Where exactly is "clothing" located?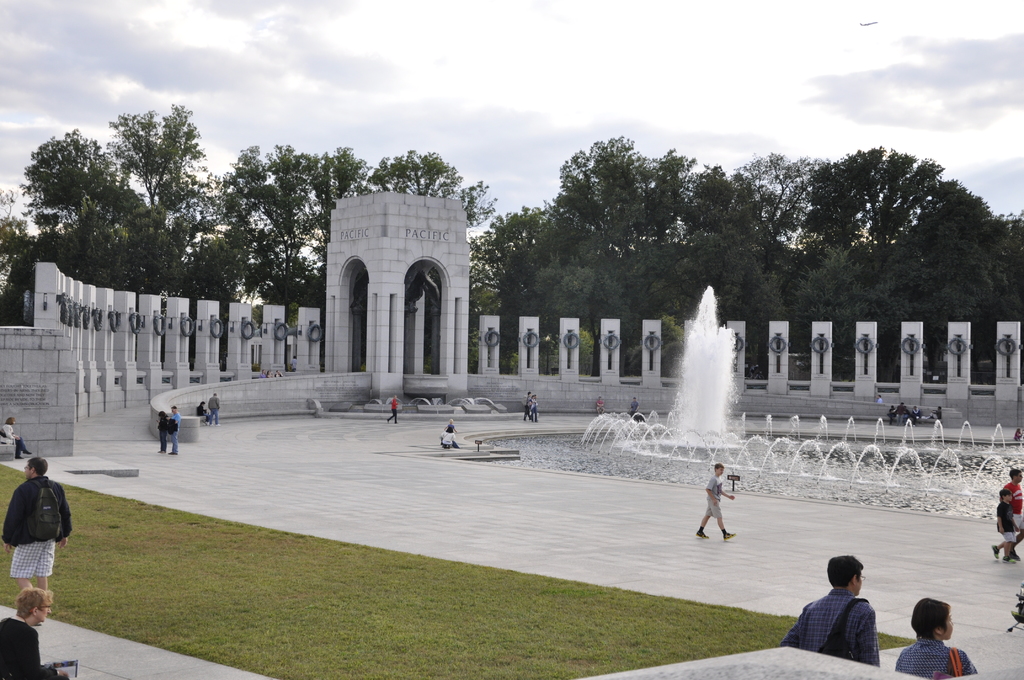
Its bounding box is box=[161, 413, 179, 446].
